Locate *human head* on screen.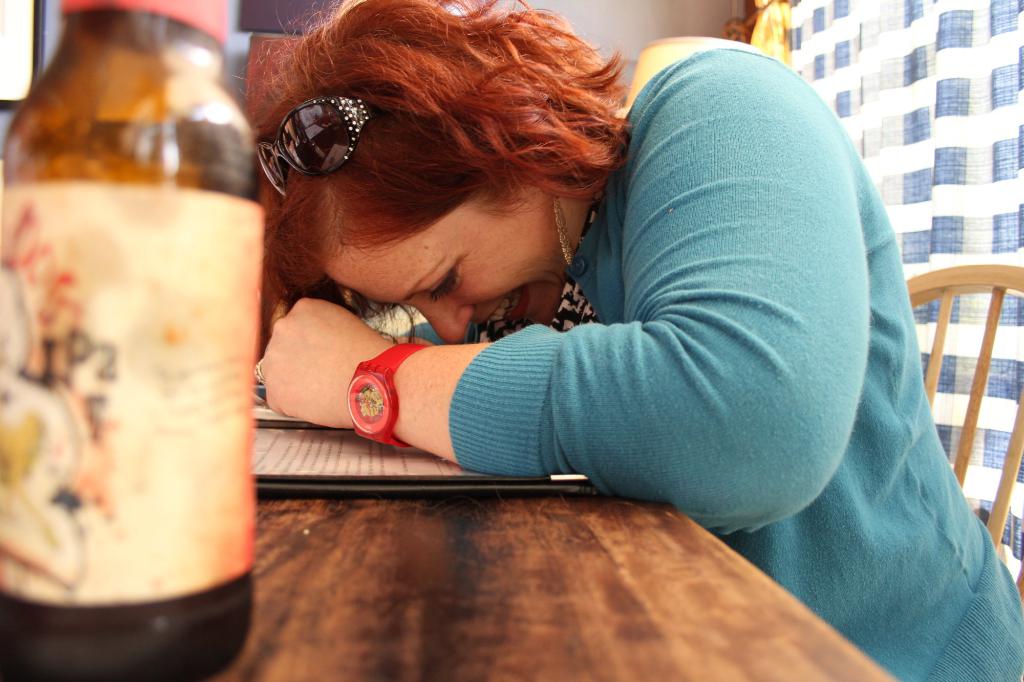
On screen at bbox=(245, 0, 630, 345).
